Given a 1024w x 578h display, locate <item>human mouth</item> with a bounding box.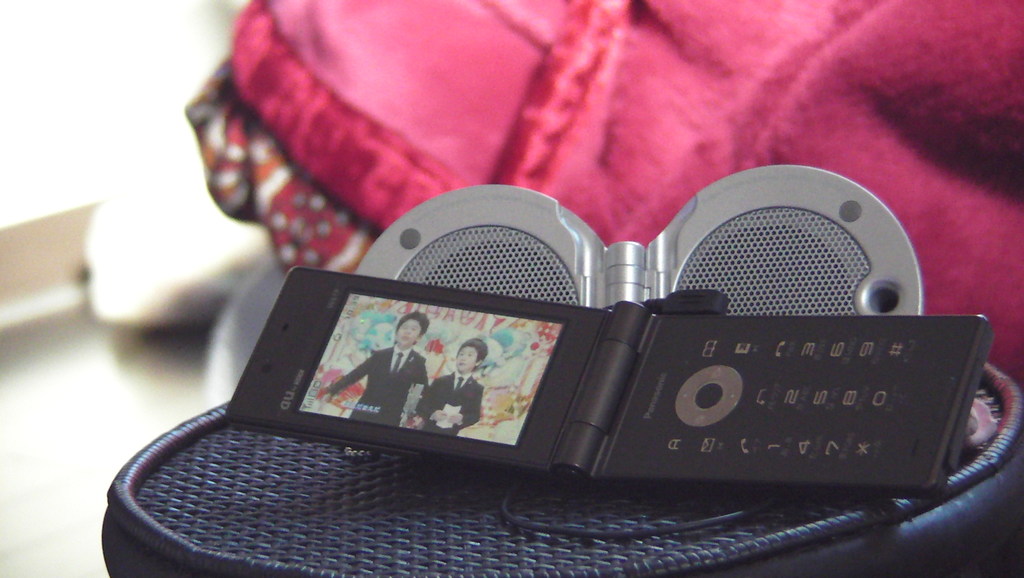
Located: [459,361,467,365].
